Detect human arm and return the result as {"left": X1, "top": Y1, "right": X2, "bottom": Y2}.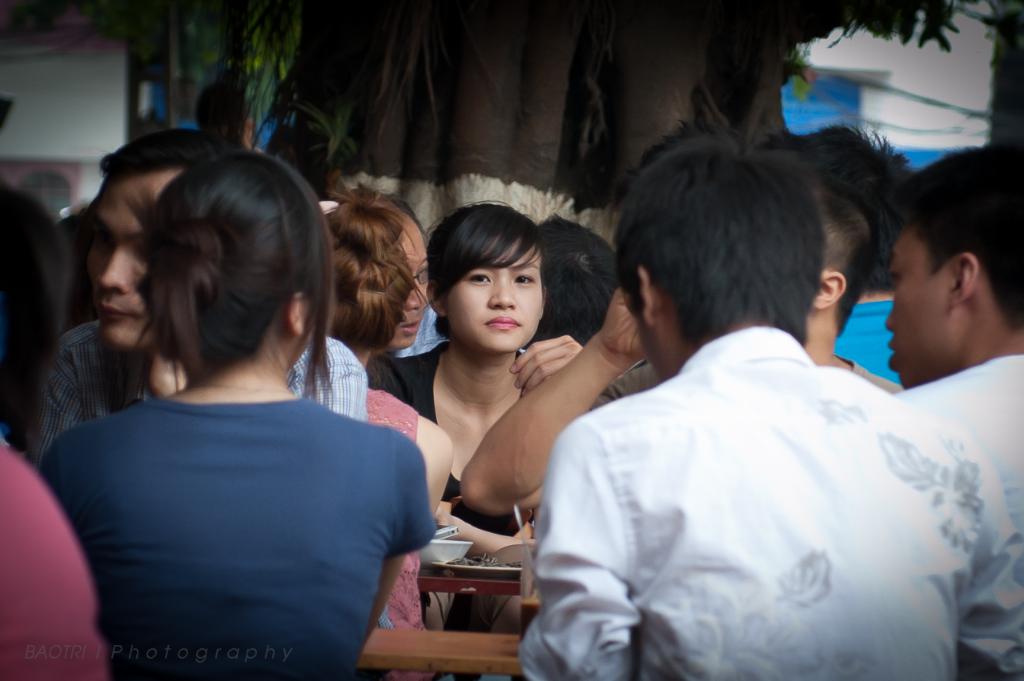
{"left": 521, "top": 413, "right": 652, "bottom": 680}.
